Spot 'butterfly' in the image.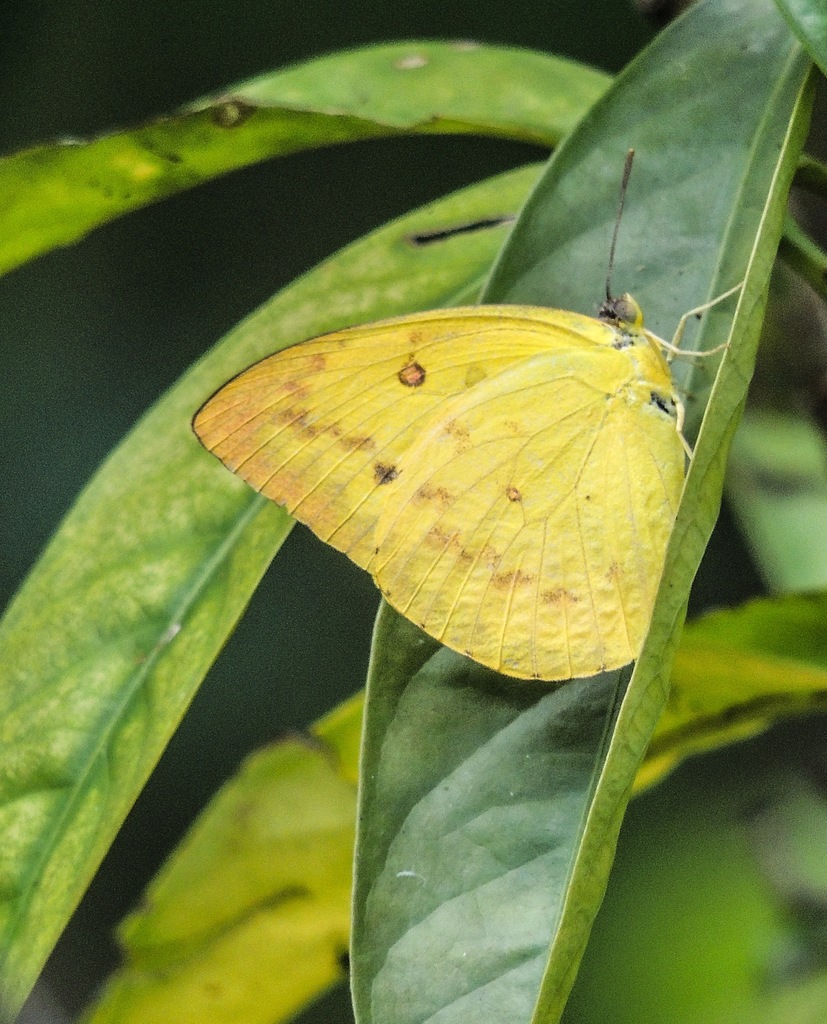
'butterfly' found at bbox=[200, 224, 691, 707].
